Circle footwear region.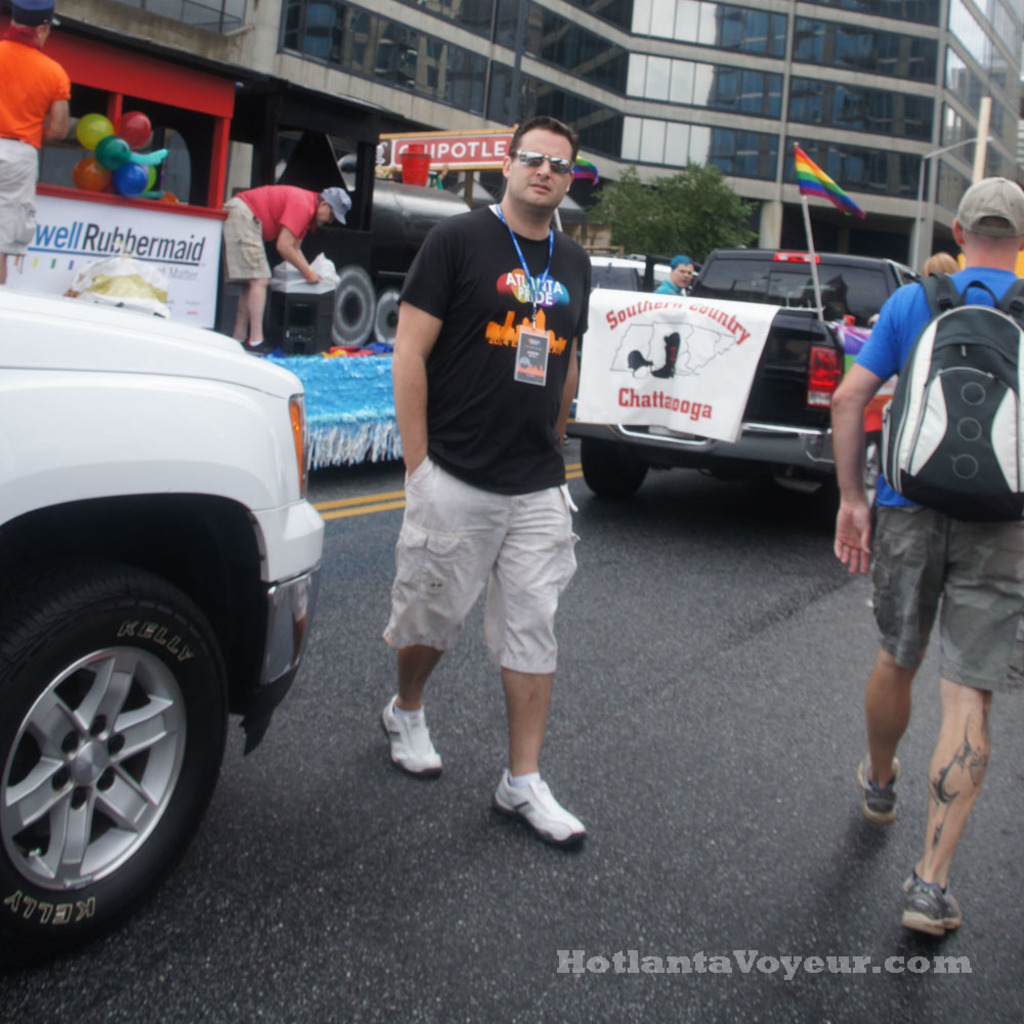
Region: box=[899, 870, 962, 936].
